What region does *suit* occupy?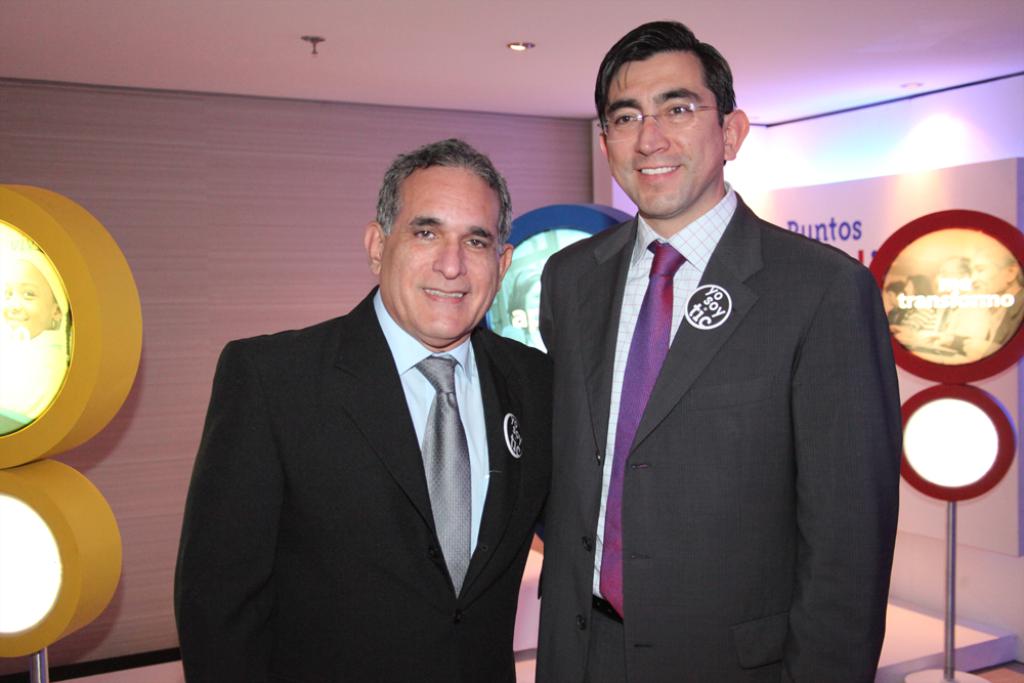
select_region(173, 285, 551, 682).
